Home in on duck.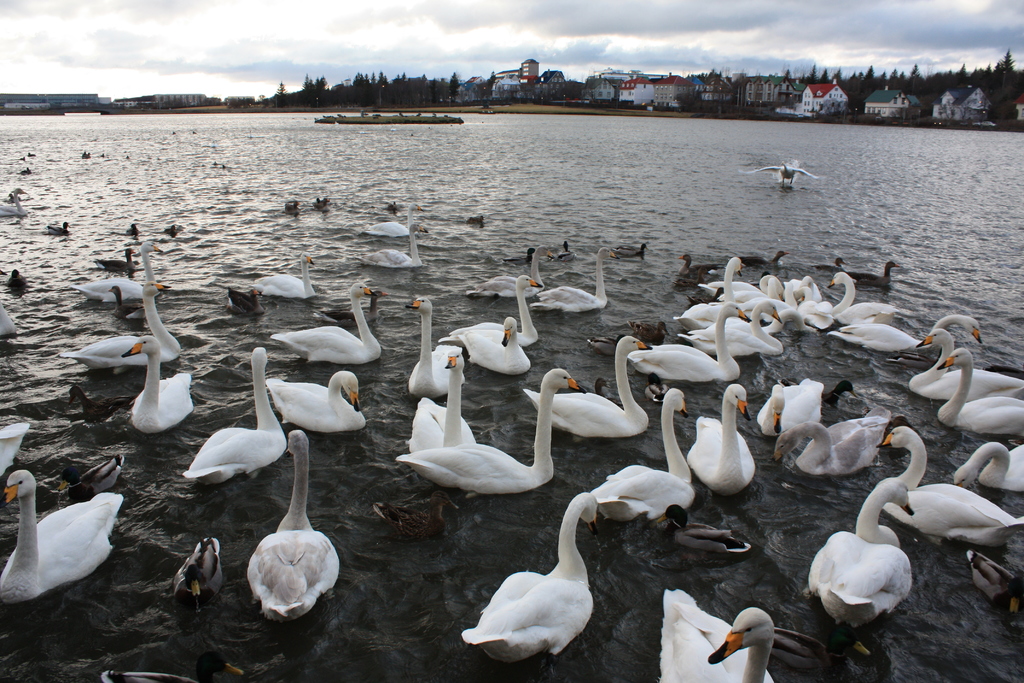
Homed in at select_region(771, 415, 891, 486).
